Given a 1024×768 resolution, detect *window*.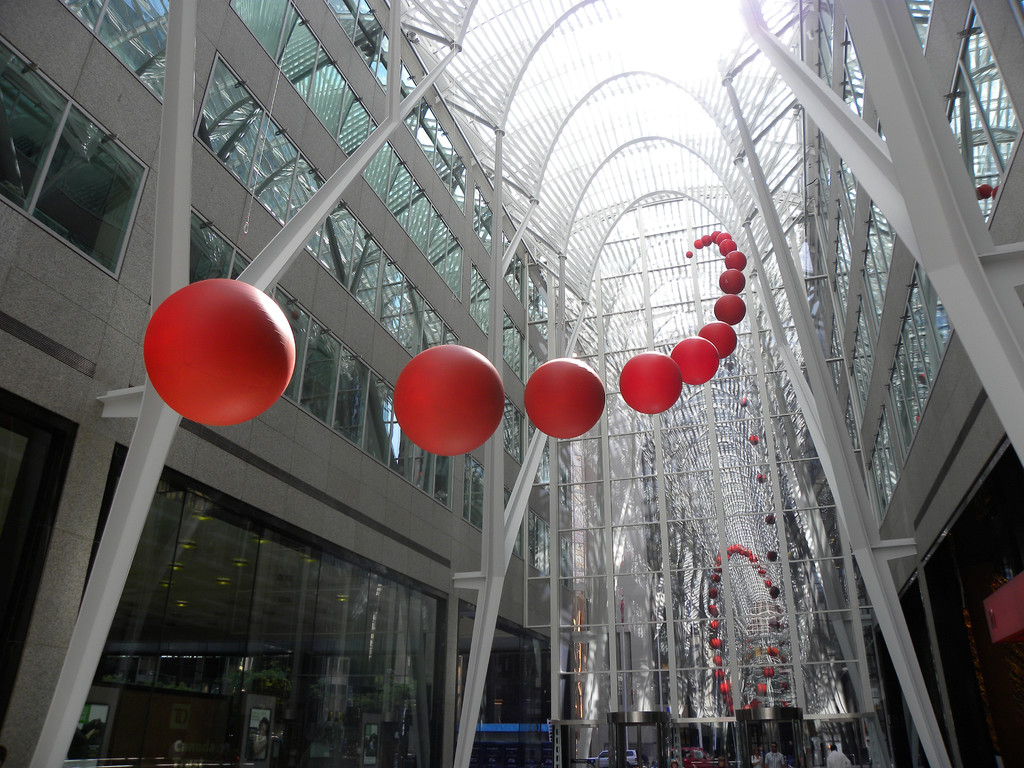
312, 326, 417, 474.
